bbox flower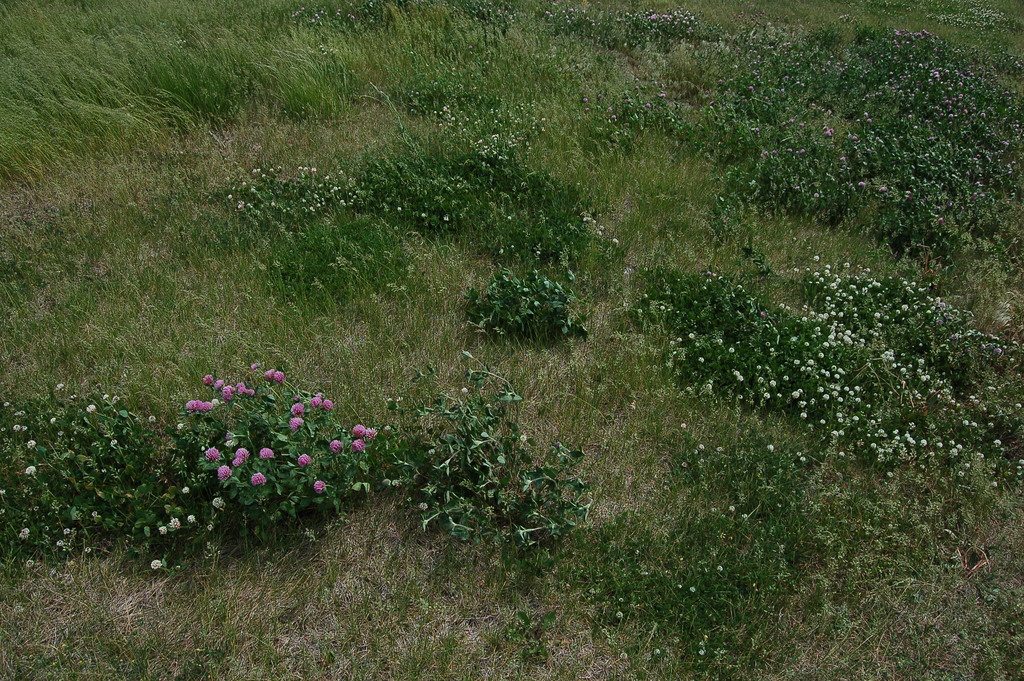
pyautogui.locateOnScreen(287, 398, 306, 414)
